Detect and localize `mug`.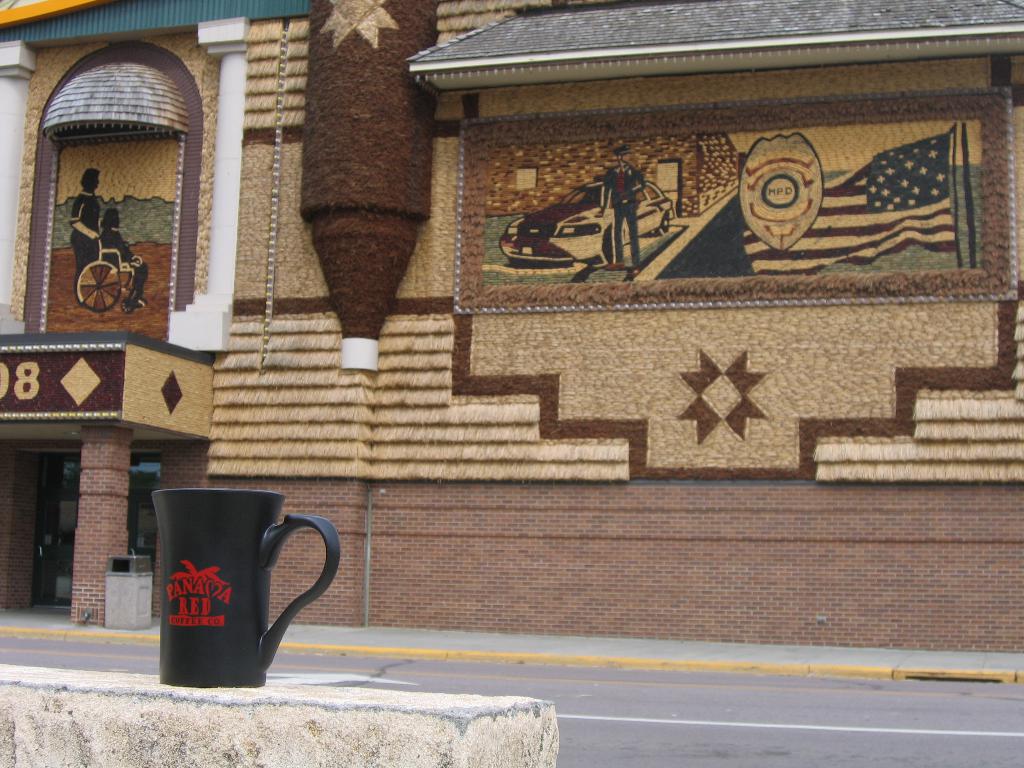
Localized at 150/490/335/689.
